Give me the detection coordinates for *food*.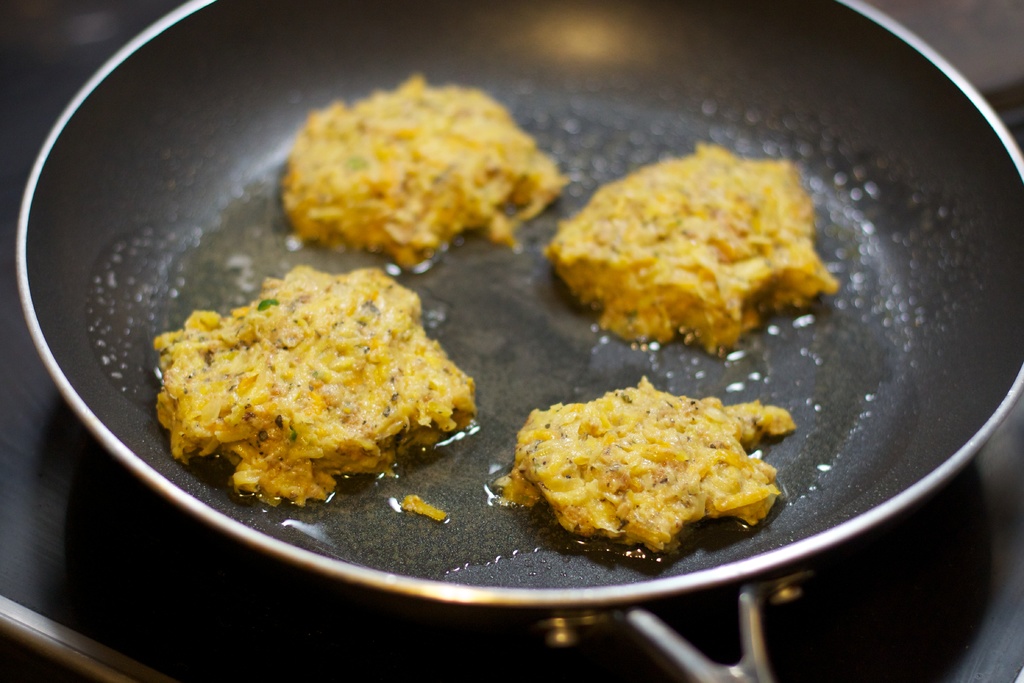
{"x1": 500, "y1": 377, "x2": 795, "y2": 546}.
